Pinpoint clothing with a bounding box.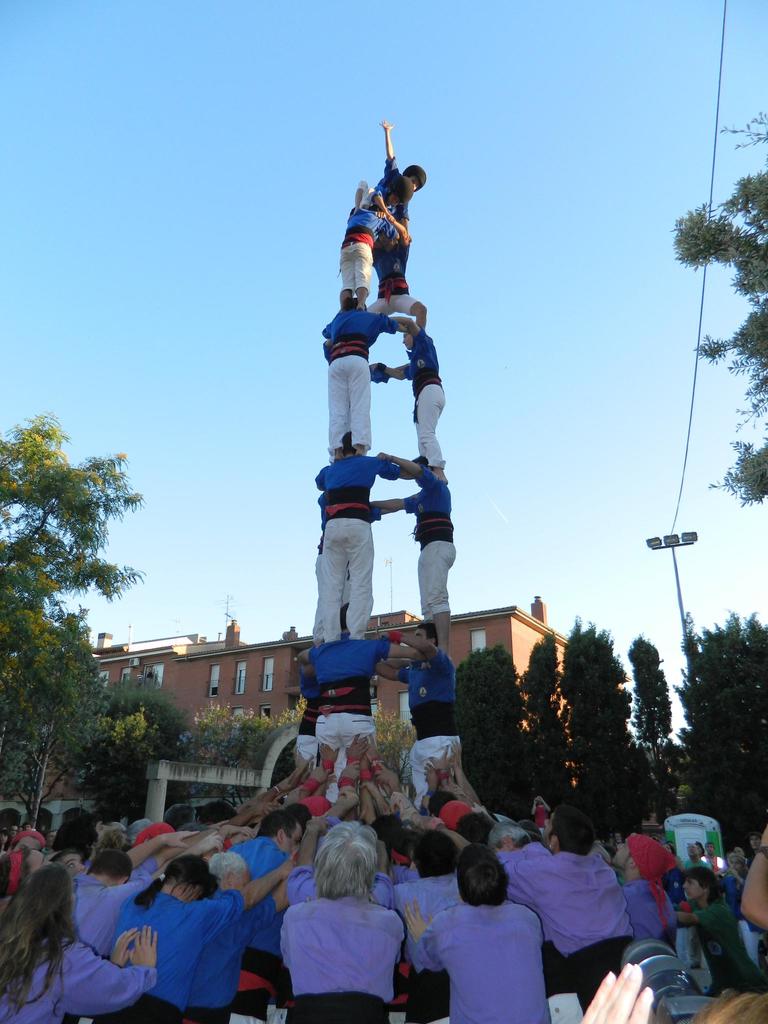
500:844:625:998.
